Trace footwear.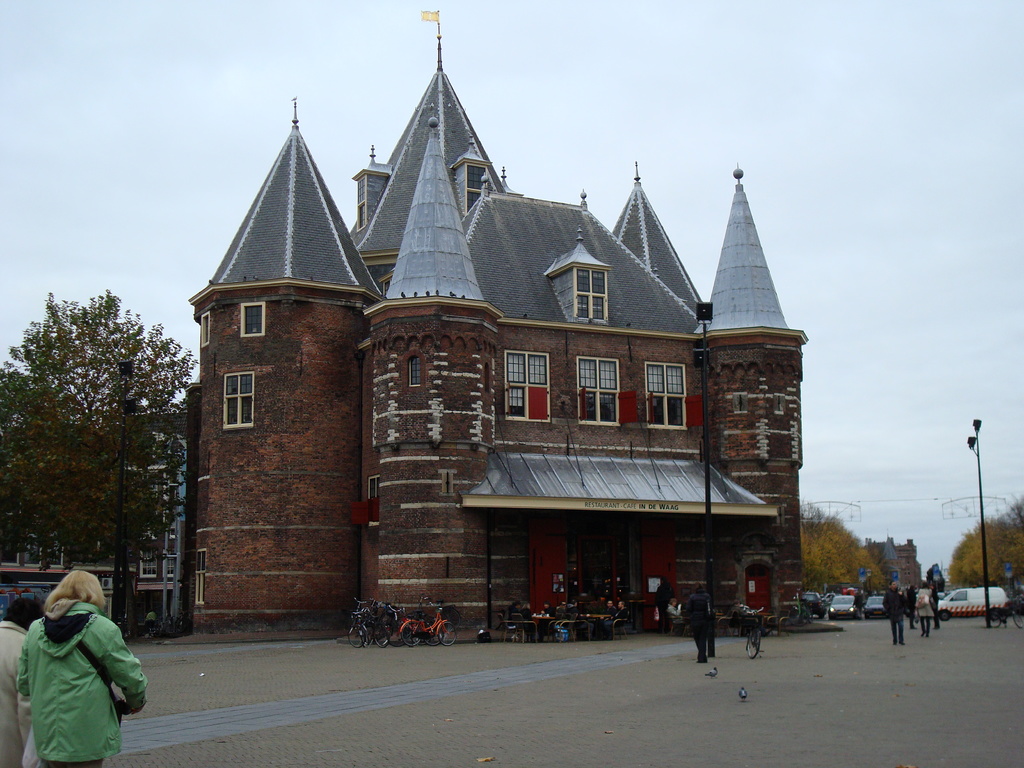
Traced to x1=911 y1=627 x2=915 y2=628.
